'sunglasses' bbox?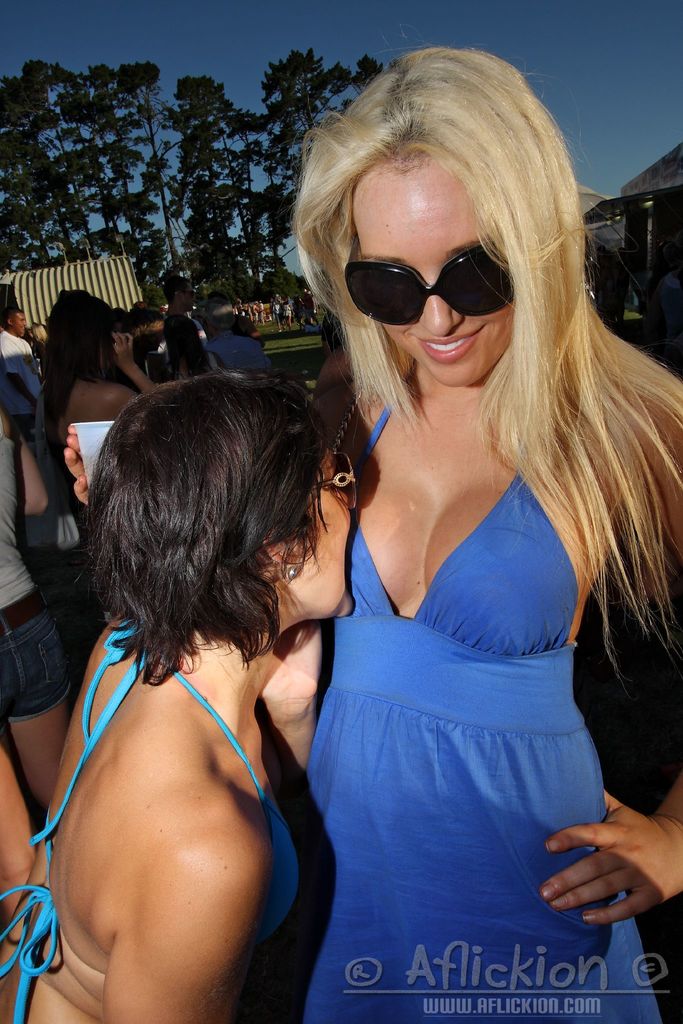
pyautogui.locateOnScreen(311, 455, 358, 511)
